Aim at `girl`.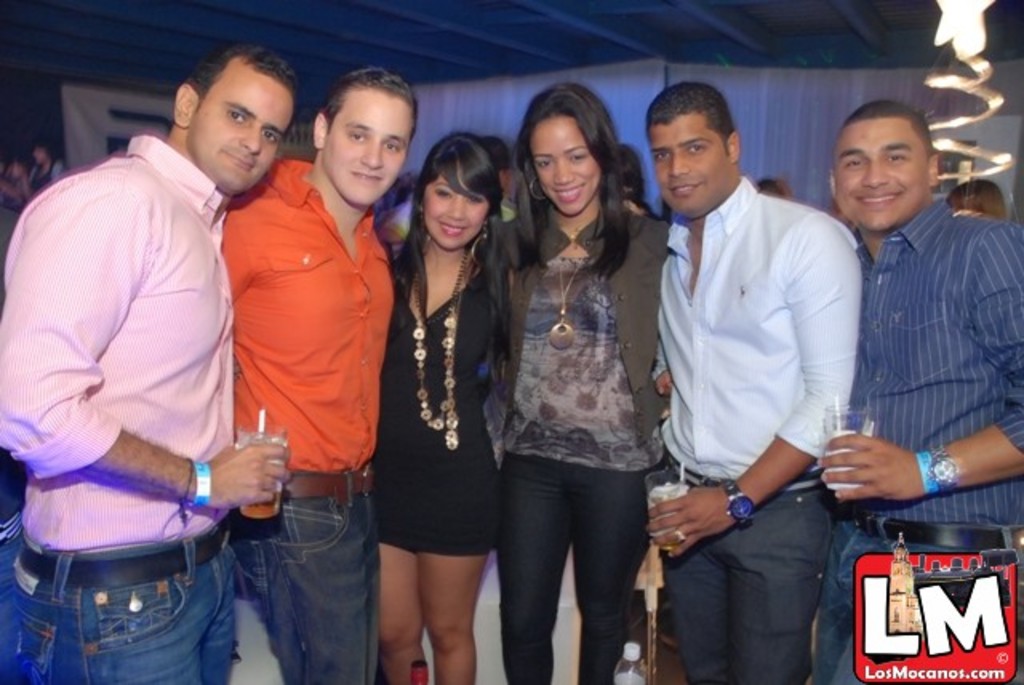
Aimed at region(494, 77, 667, 683).
